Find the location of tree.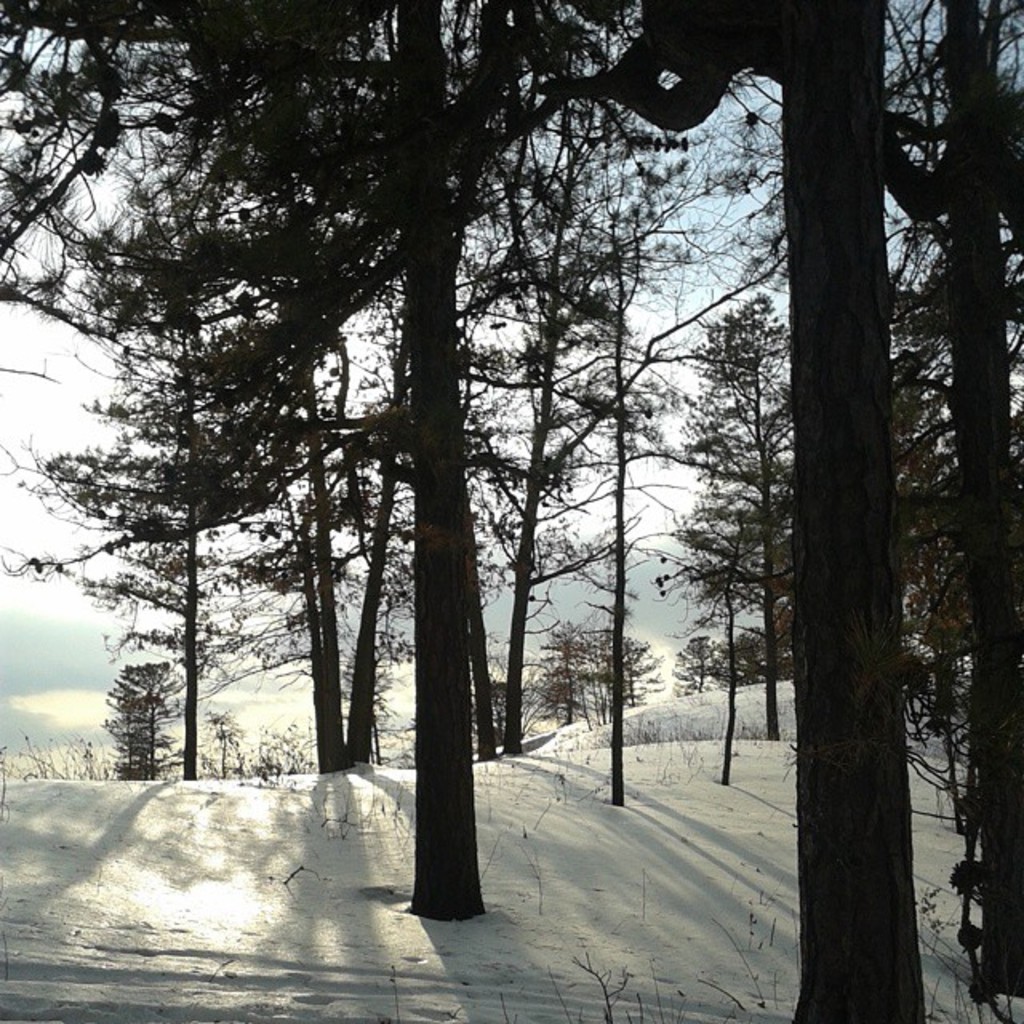
Location: [0,0,941,1022].
